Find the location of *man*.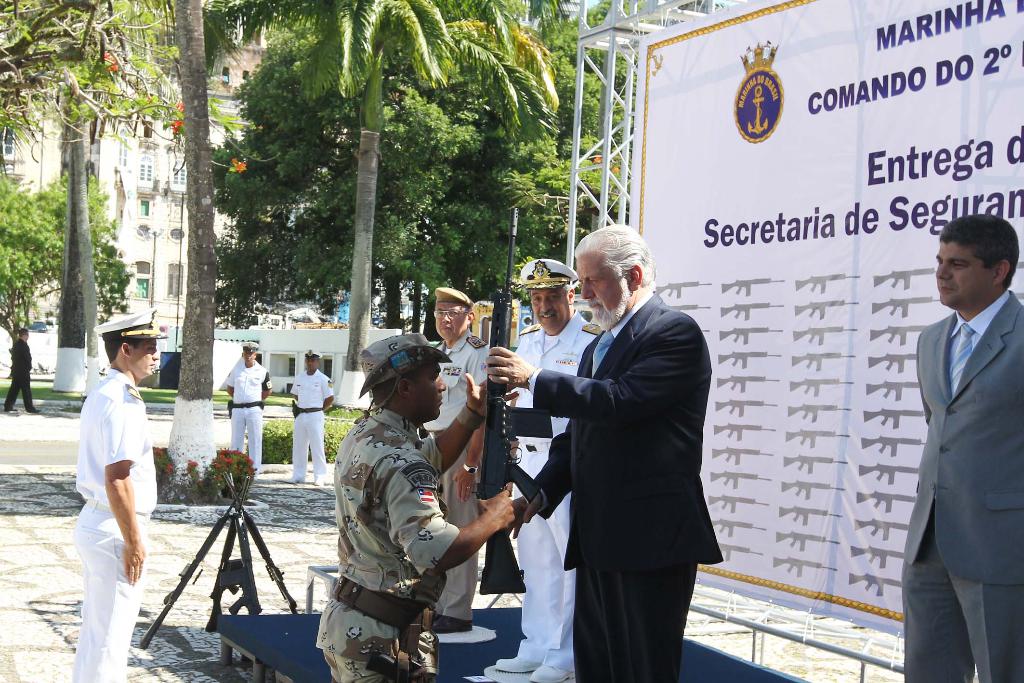
Location: <bbox>421, 287, 479, 635</bbox>.
